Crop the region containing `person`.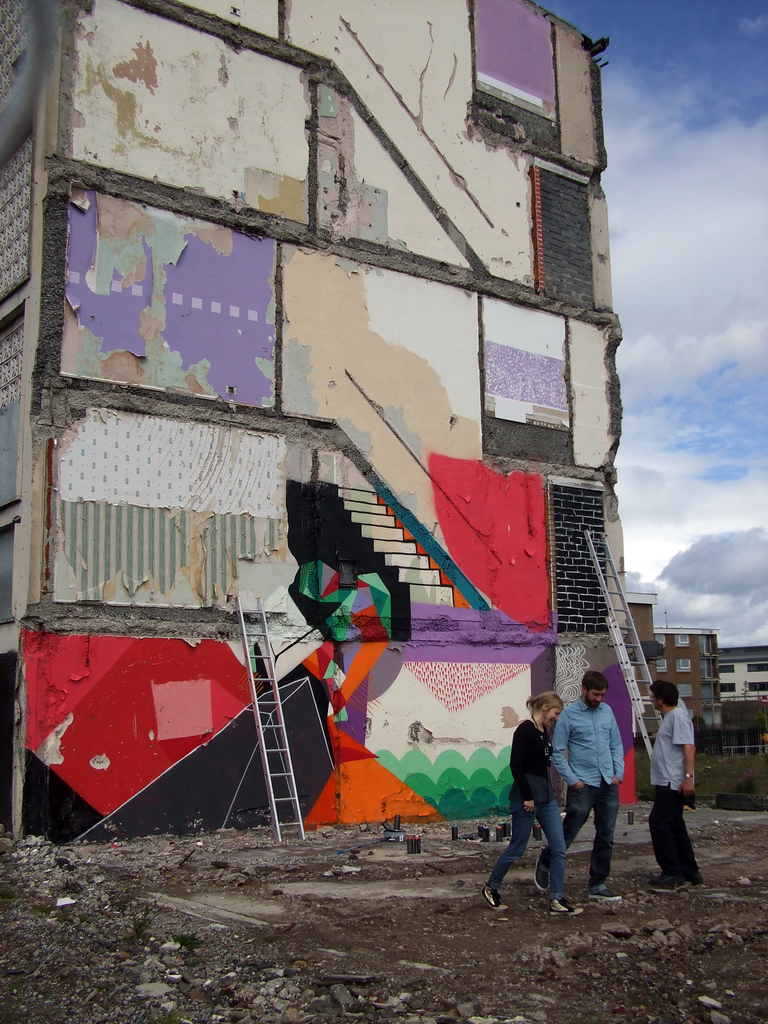
Crop region: <box>548,665,639,900</box>.
